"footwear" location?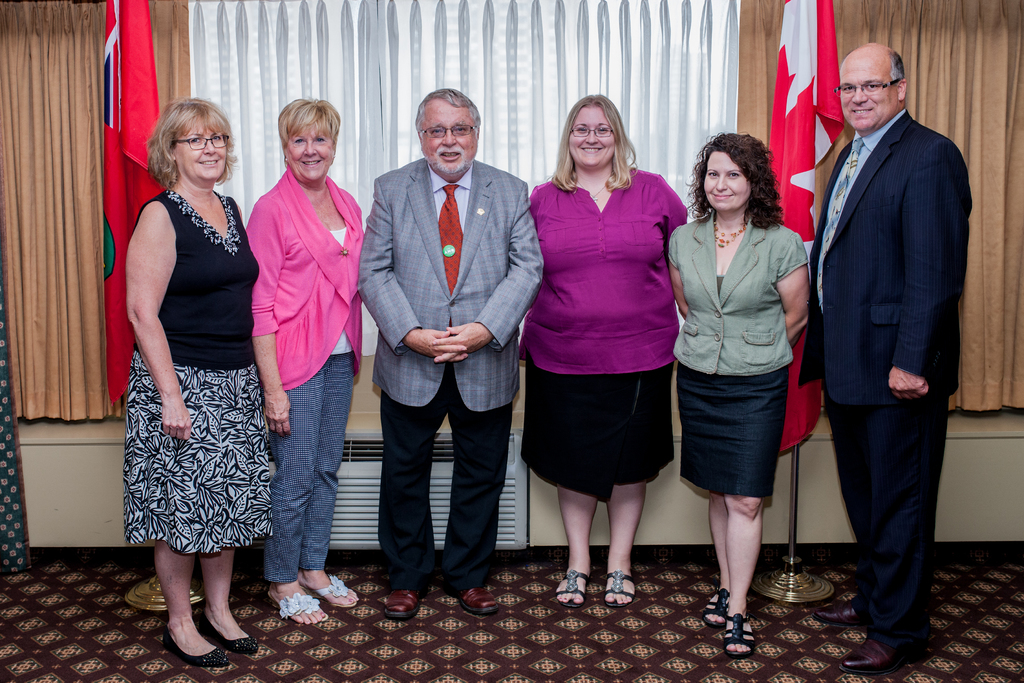
bbox(452, 585, 500, 616)
